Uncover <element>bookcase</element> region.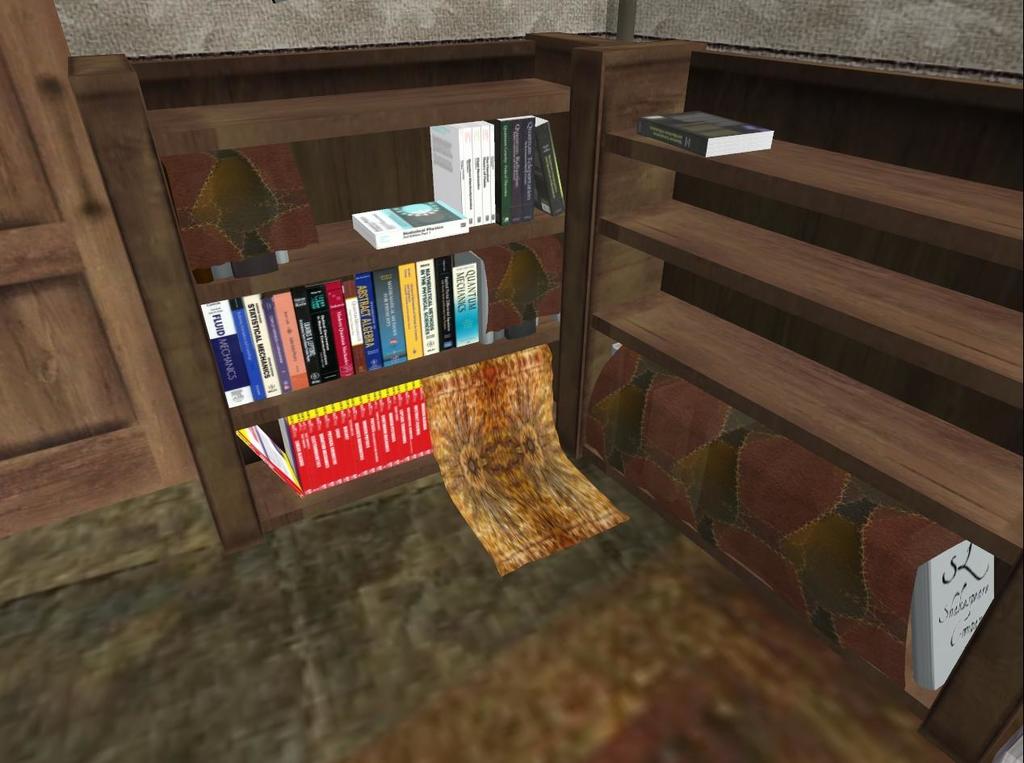
Uncovered: (169, 76, 589, 526).
